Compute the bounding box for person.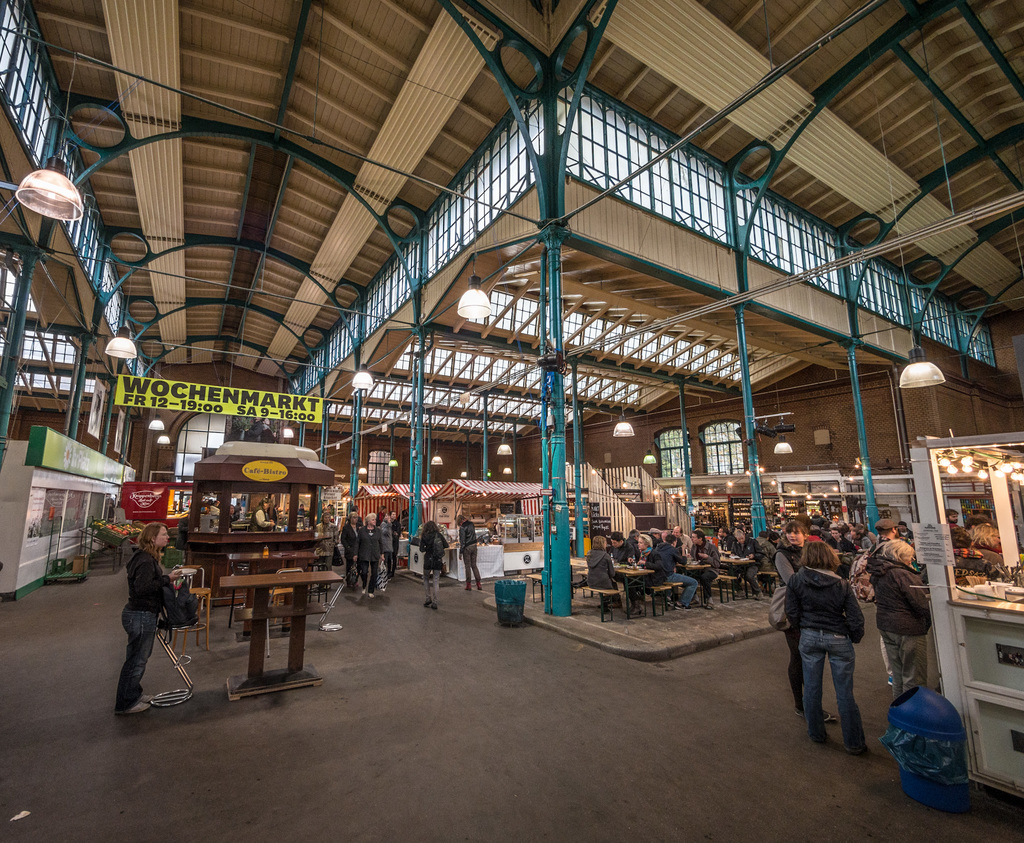
left=587, top=527, right=616, bottom=613.
